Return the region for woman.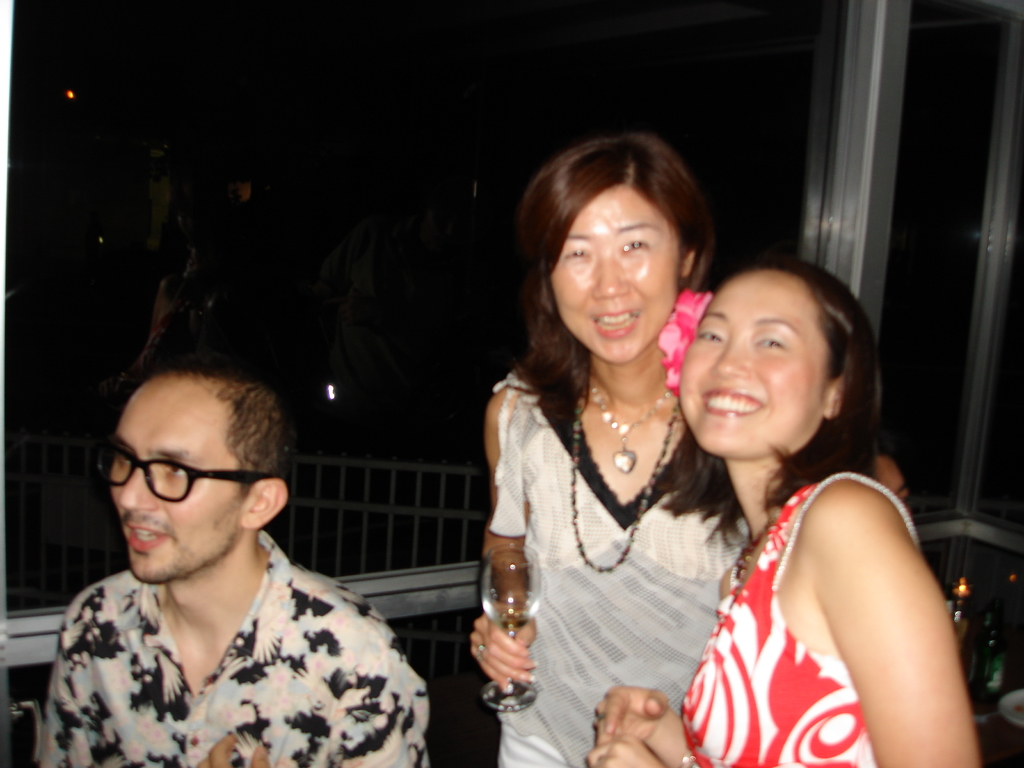
pyautogui.locateOnScreen(474, 130, 915, 766).
